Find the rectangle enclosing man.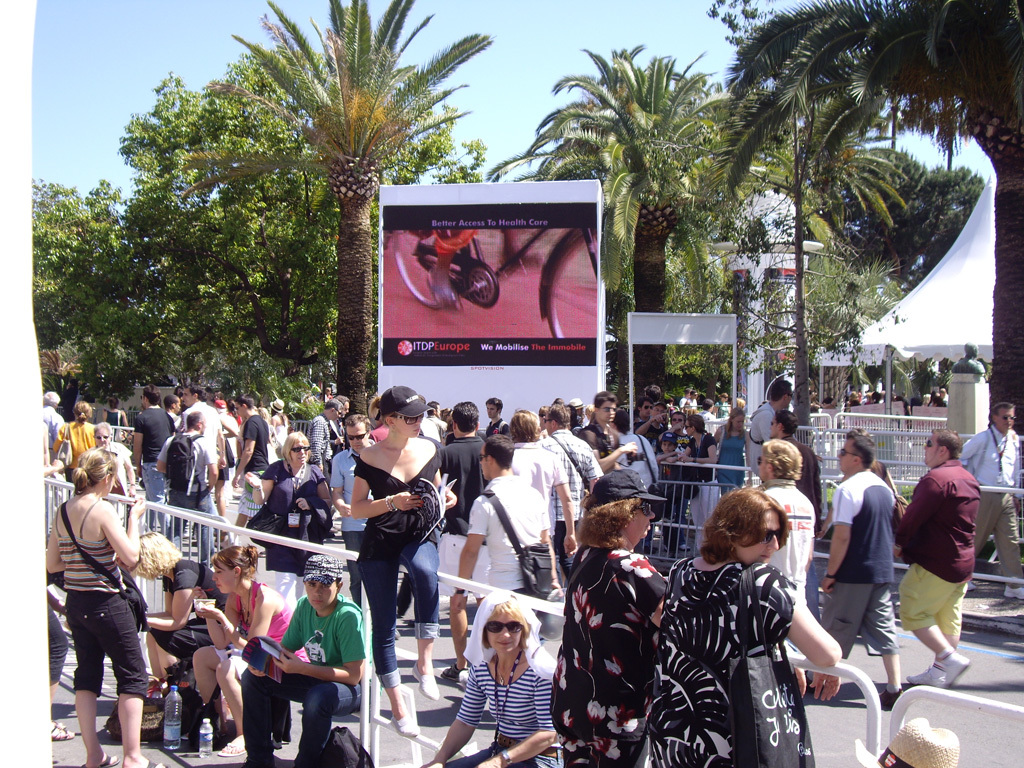
rect(320, 399, 352, 476).
